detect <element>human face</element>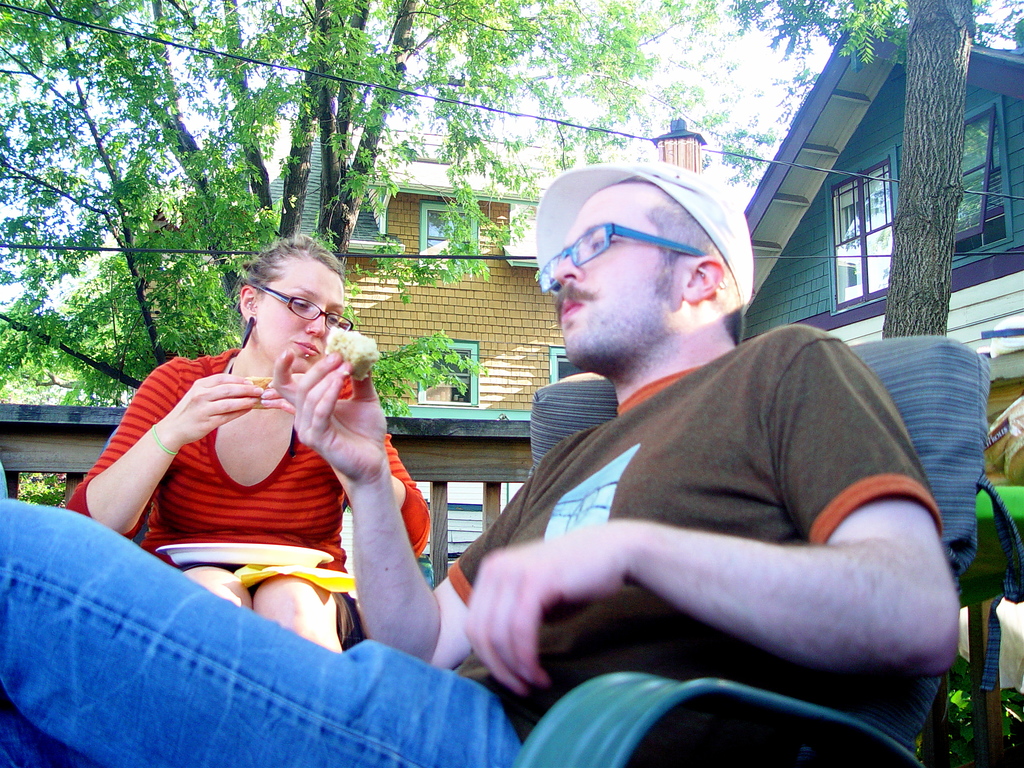
[252, 264, 340, 373]
